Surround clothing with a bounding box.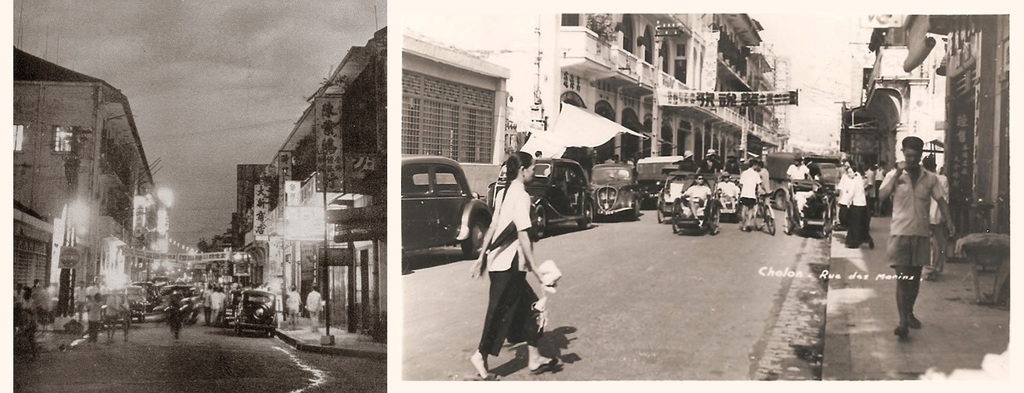
[x1=781, y1=164, x2=811, y2=180].
